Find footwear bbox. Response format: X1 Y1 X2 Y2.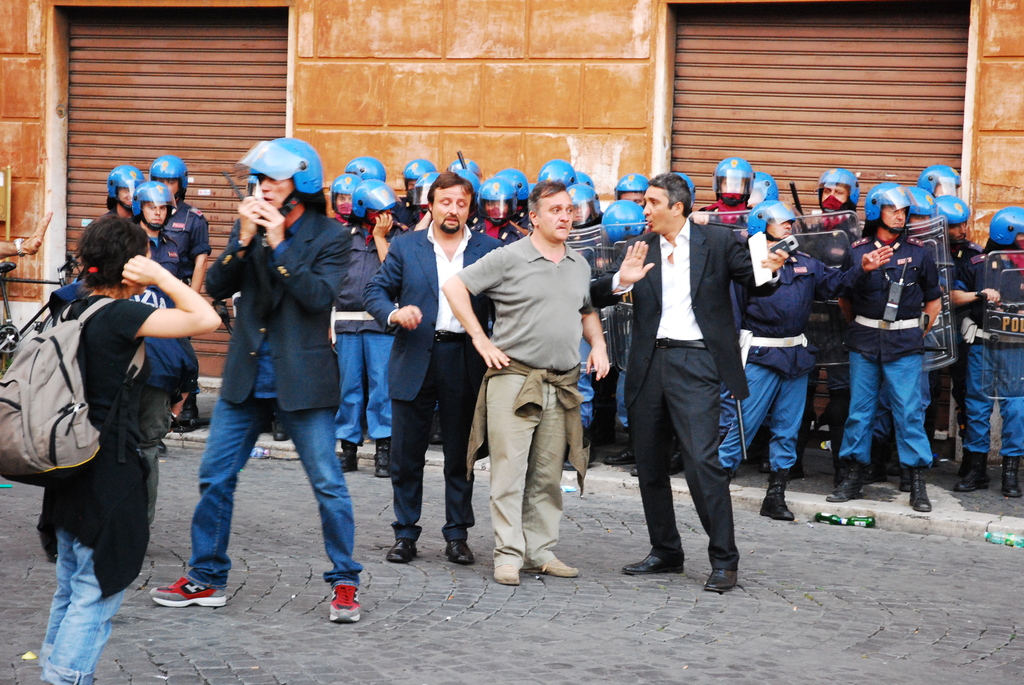
861 437 886 484.
